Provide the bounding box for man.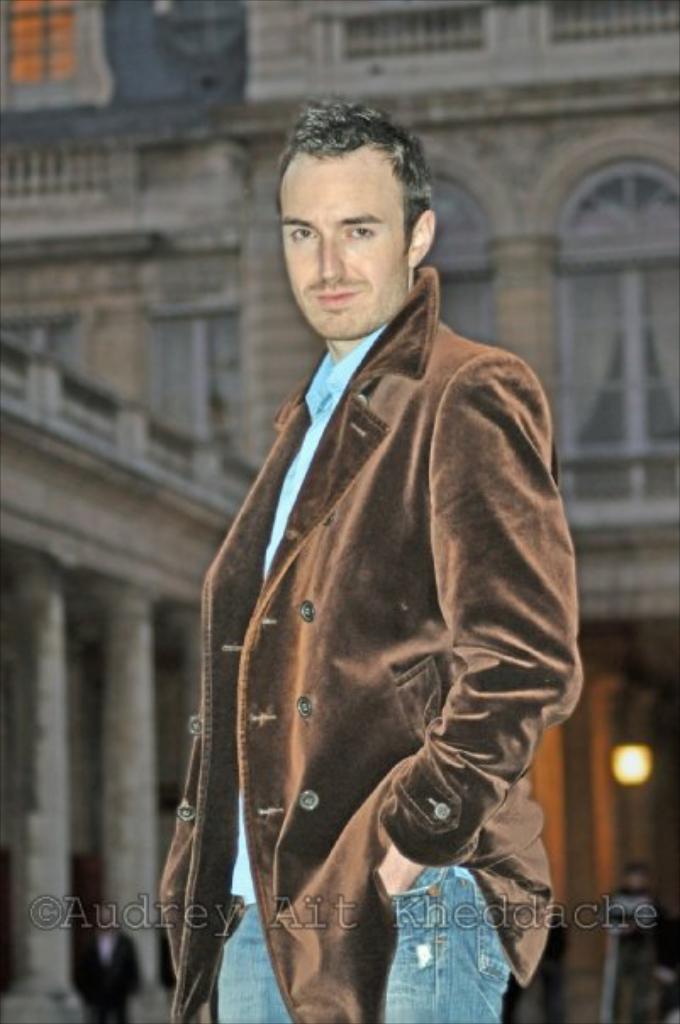
164 98 577 995.
